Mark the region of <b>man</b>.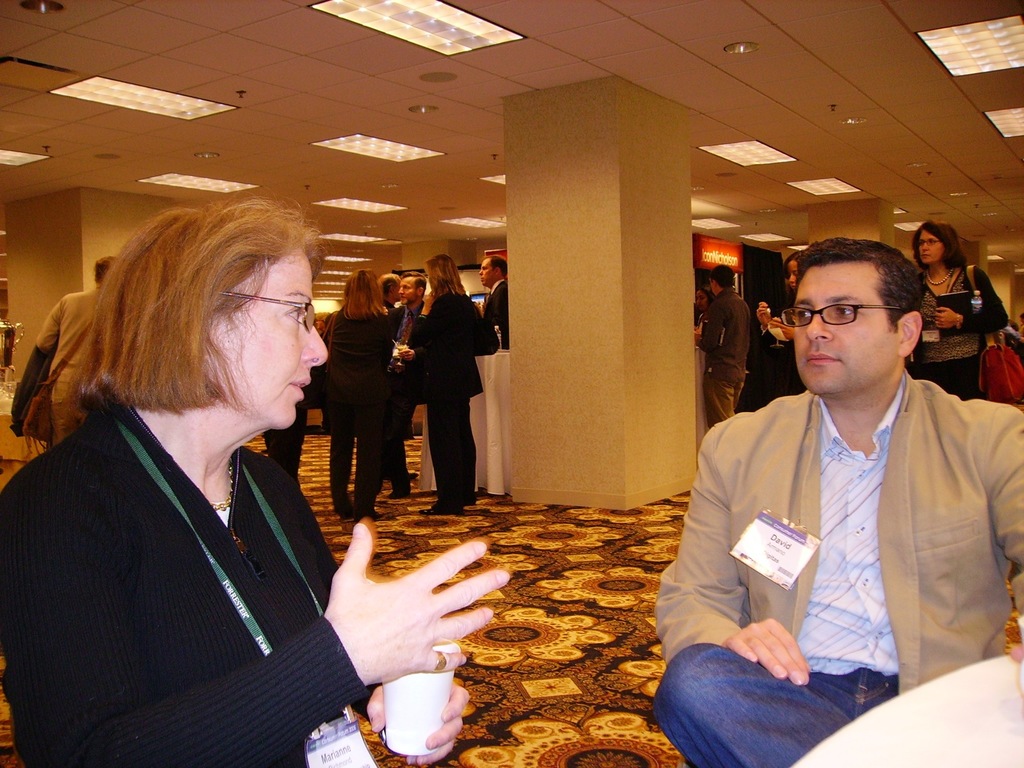
Region: {"x1": 668, "y1": 223, "x2": 1009, "y2": 744}.
